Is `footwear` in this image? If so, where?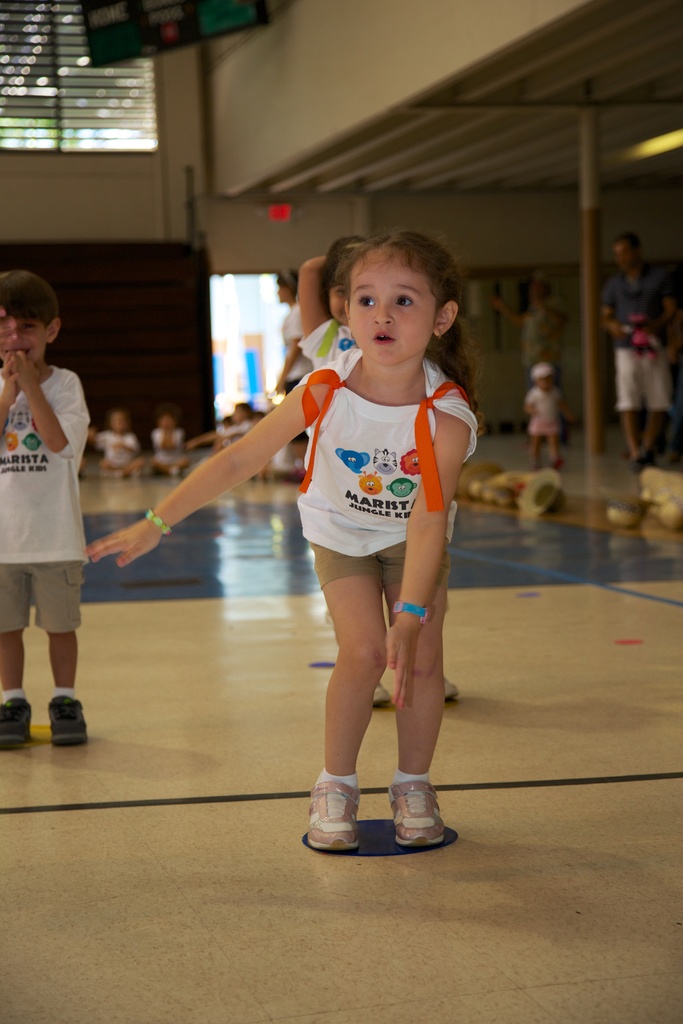
Yes, at pyautogui.locateOnScreen(293, 776, 360, 863).
